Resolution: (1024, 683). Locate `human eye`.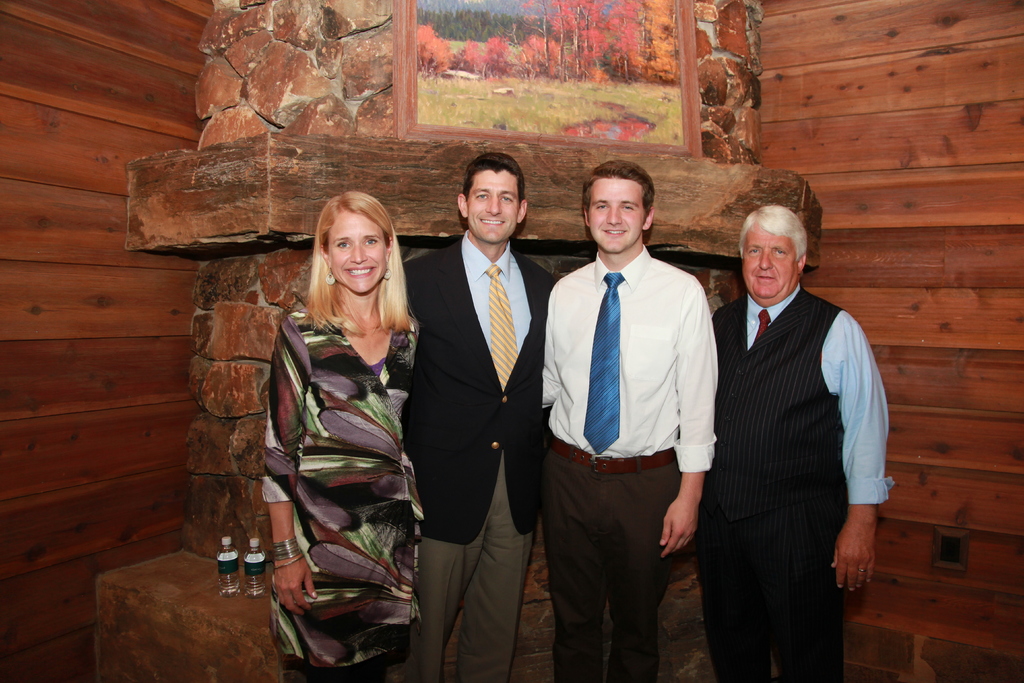
[365,239,381,245].
